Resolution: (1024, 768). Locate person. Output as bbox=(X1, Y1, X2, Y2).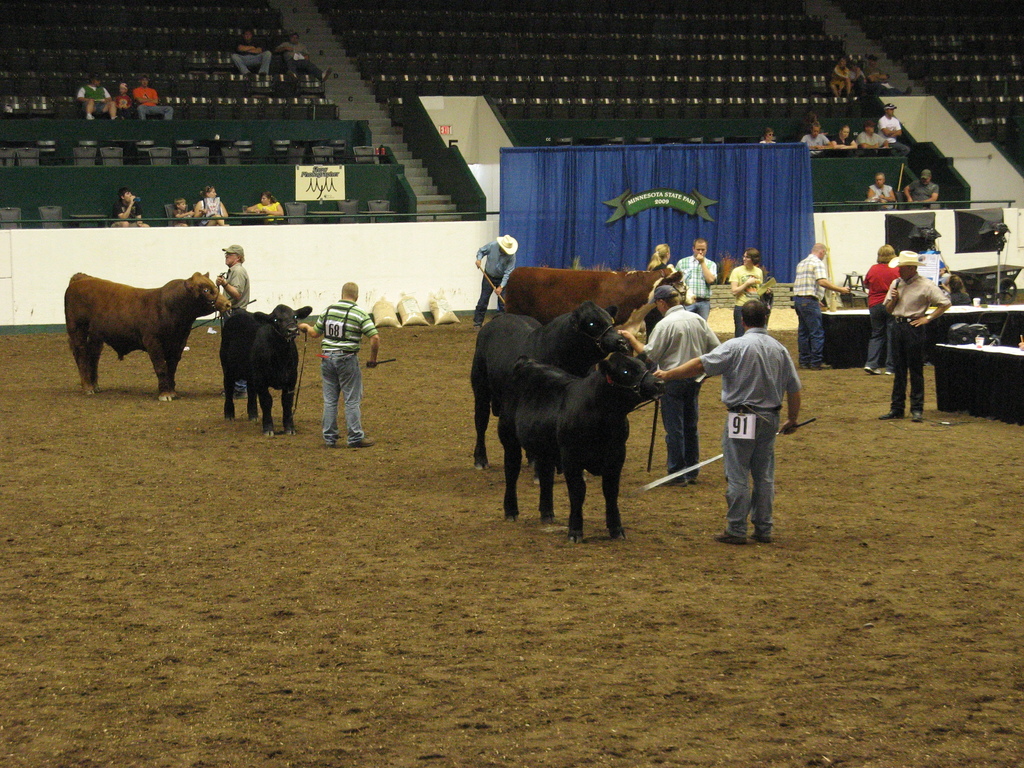
bbox=(836, 127, 856, 151).
